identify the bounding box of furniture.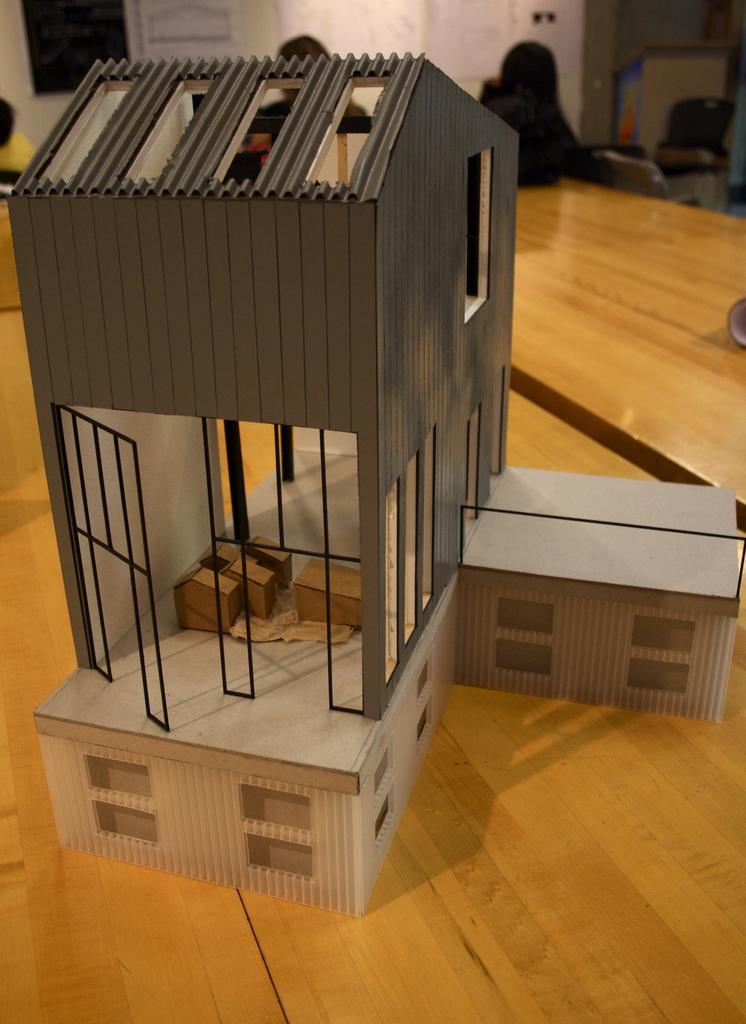
<bbox>171, 567, 239, 630</bbox>.
